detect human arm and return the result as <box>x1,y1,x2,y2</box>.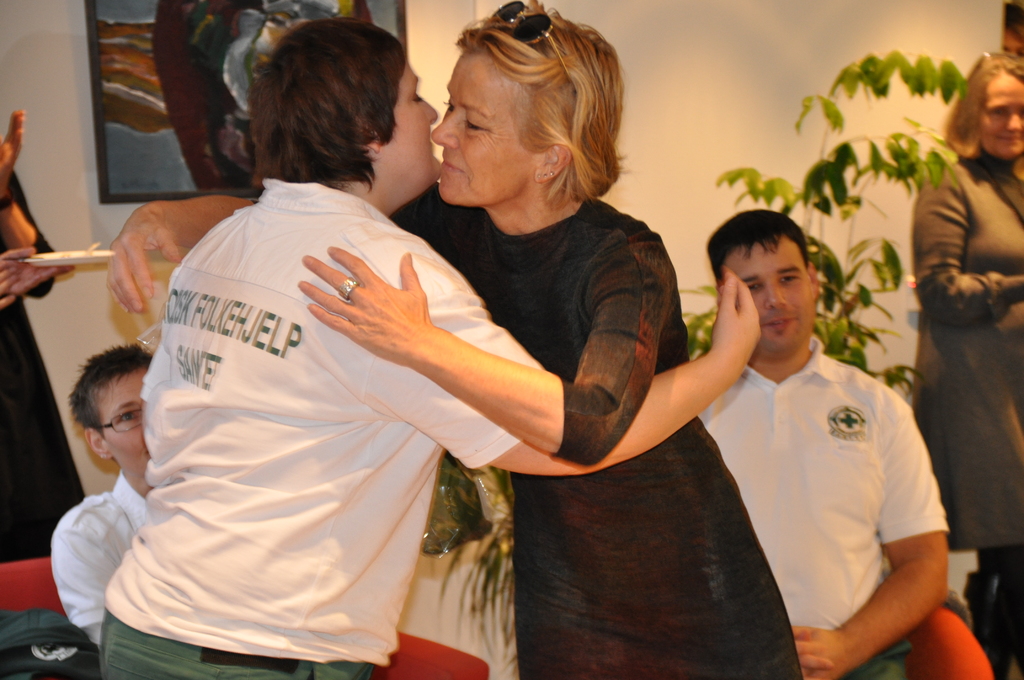
<box>0,107,68,300</box>.
